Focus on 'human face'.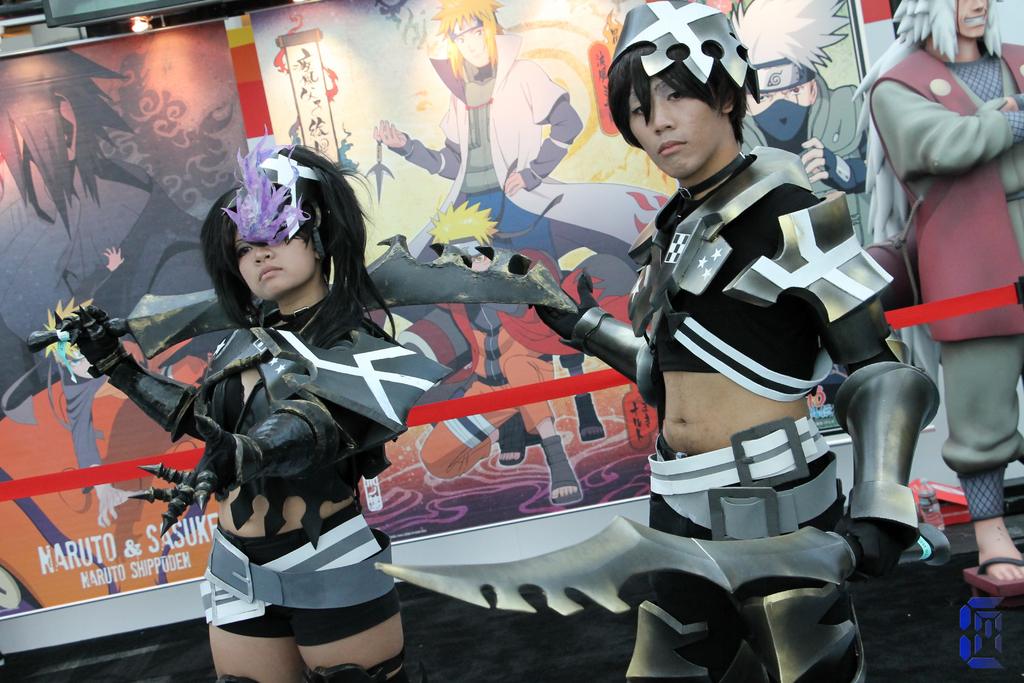
Focused at {"x1": 233, "y1": 224, "x2": 308, "y2": 304}.
